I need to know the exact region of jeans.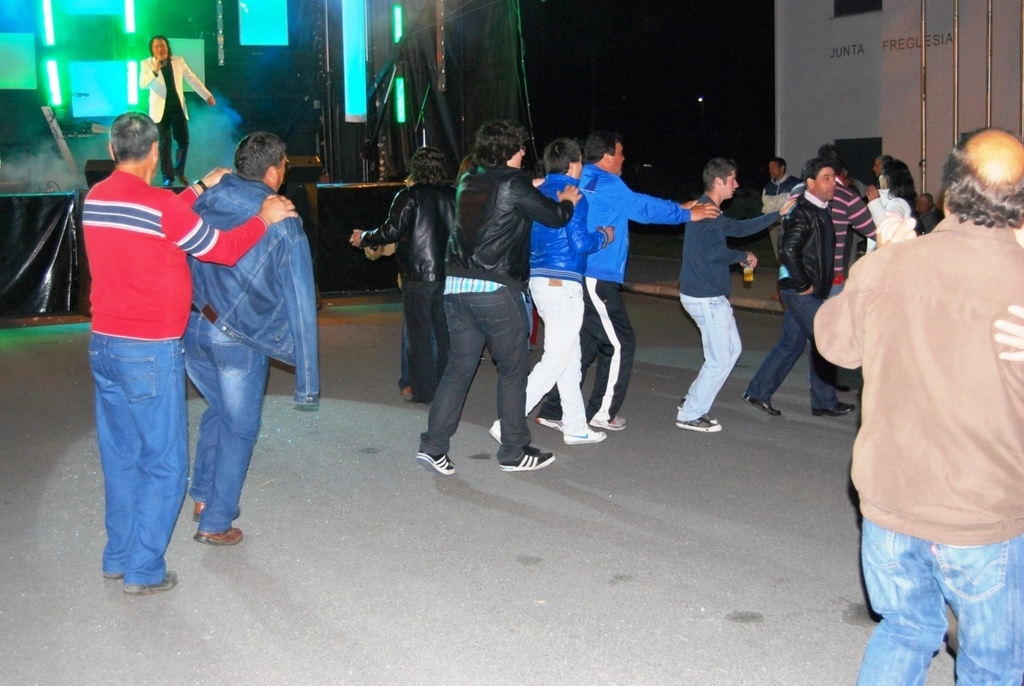
Region: <region>183, 311, 265, 535</region>.
